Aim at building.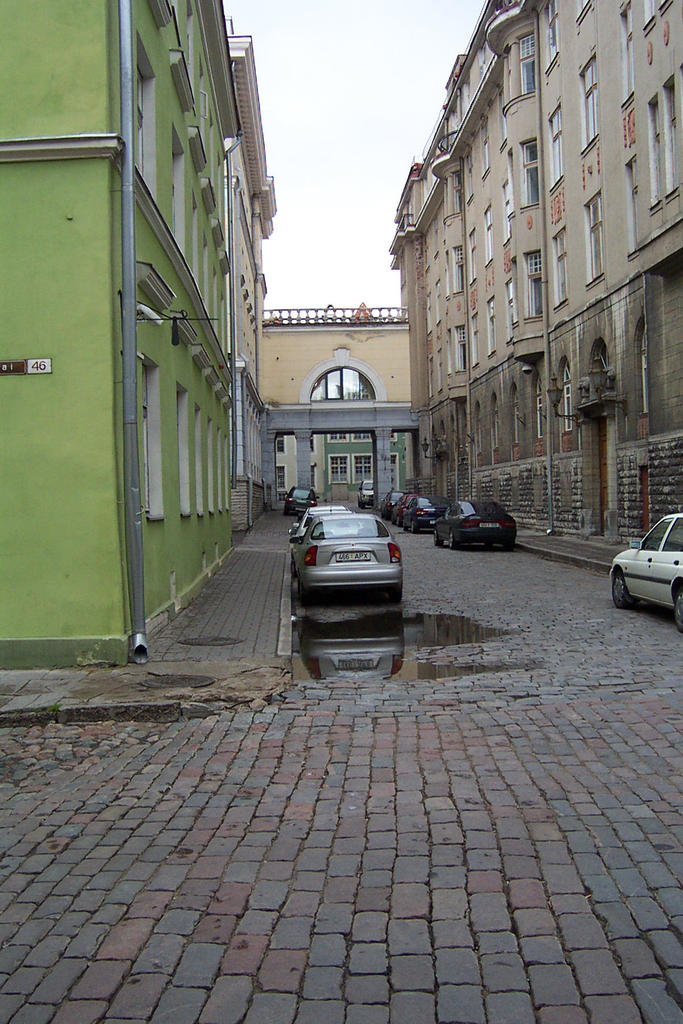
Aimed at locate(388, 0, 682, 579).
